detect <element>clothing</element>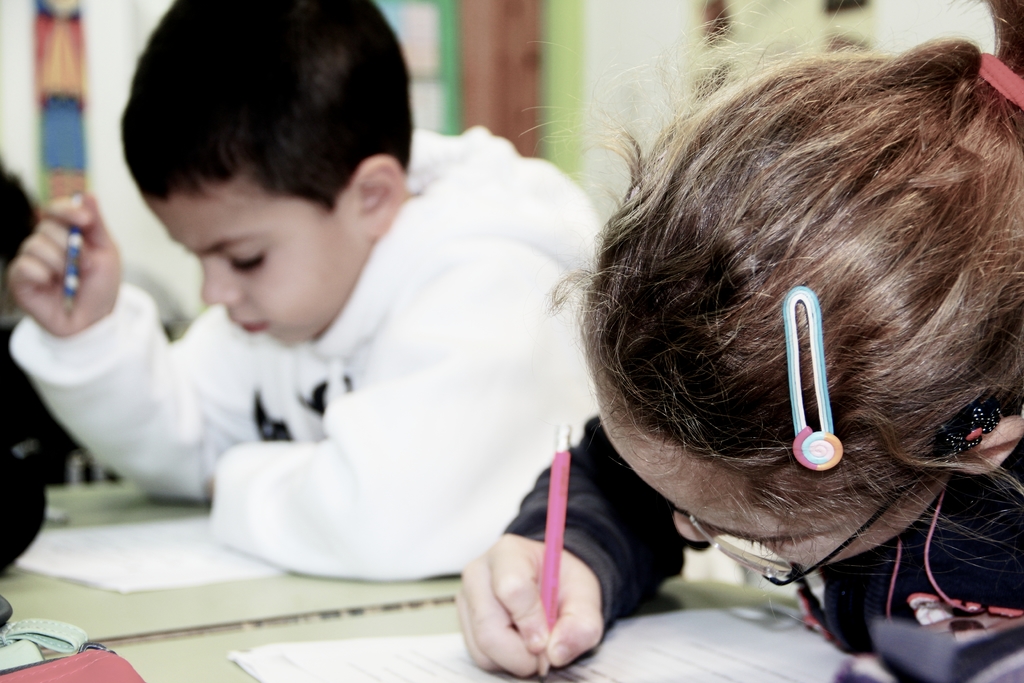
rect(497, 361, 1023, 674)
